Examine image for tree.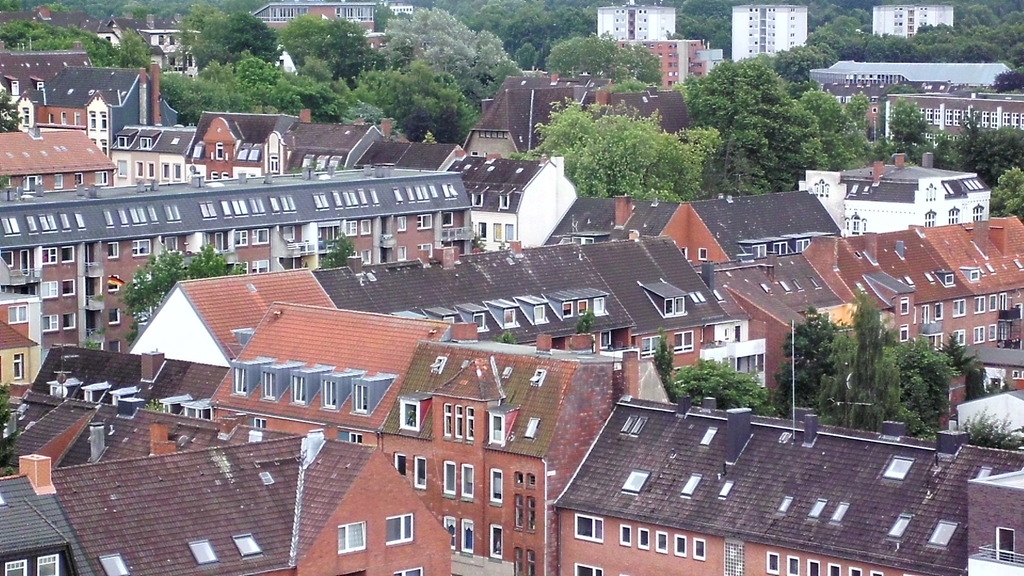
Examination result: 664 355 778 418.
